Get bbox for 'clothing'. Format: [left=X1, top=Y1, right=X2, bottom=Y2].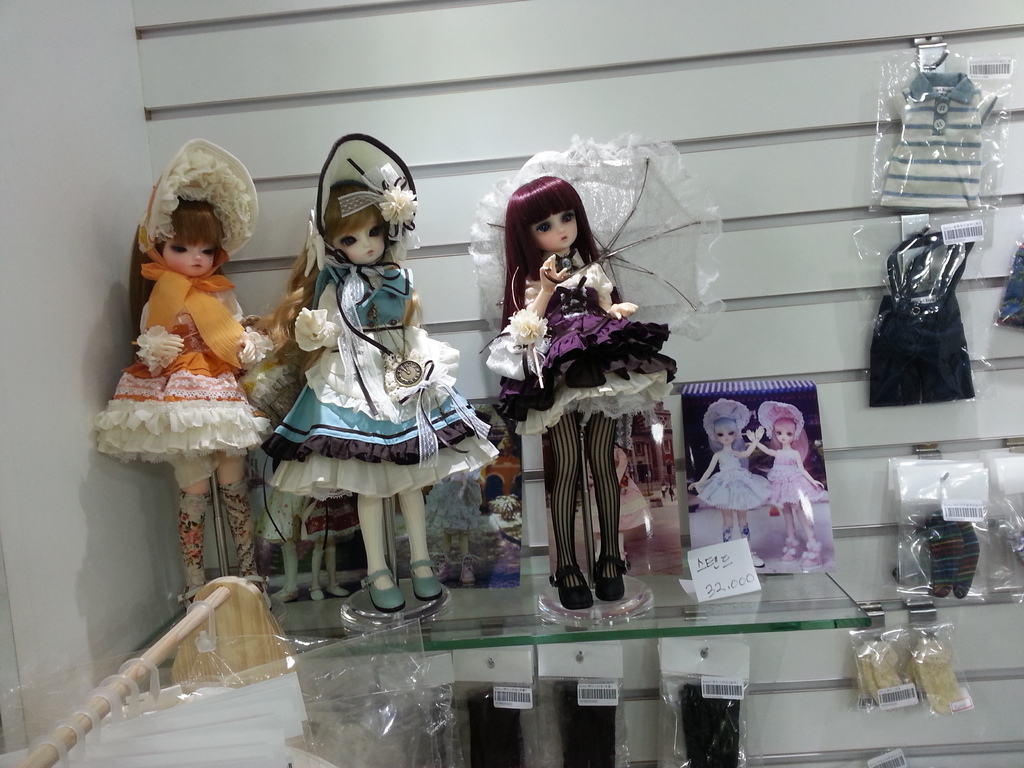
[left=868, top=228, right=999, bottom=420].
